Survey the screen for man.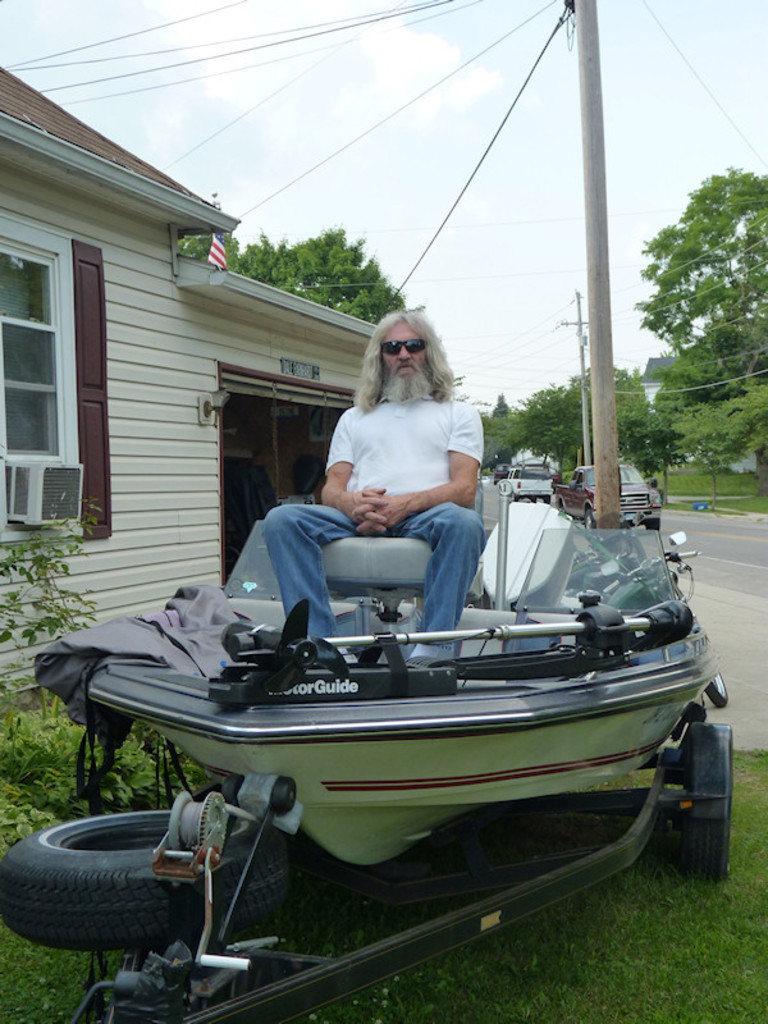
Survey found: bbox(270, 301, 520, 618).
